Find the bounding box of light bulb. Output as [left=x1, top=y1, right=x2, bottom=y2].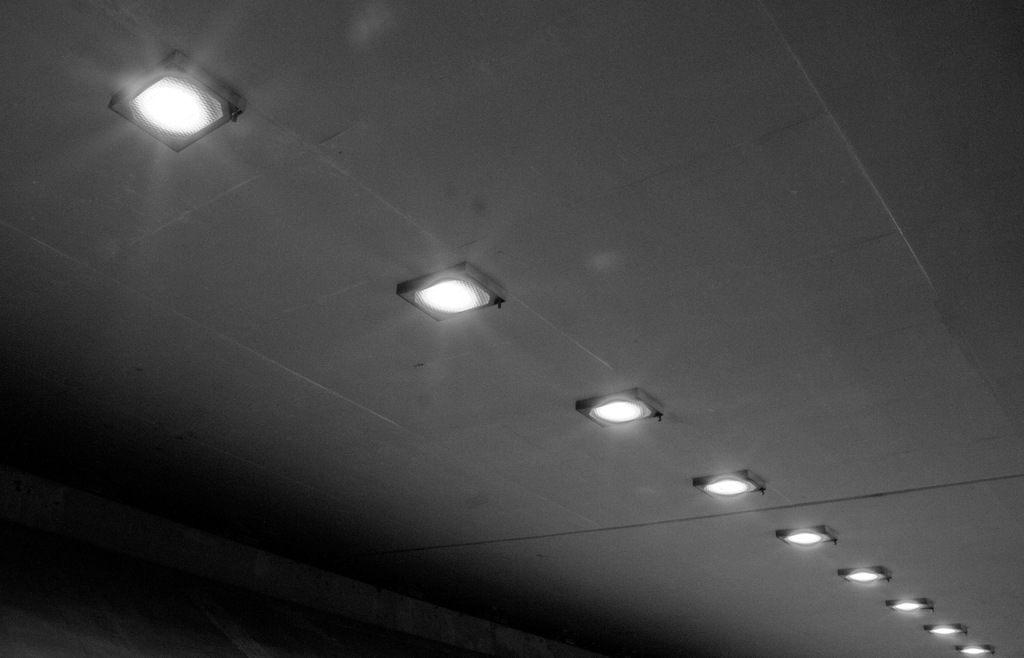
[left=786, top=533, right=819, bottom=543].
